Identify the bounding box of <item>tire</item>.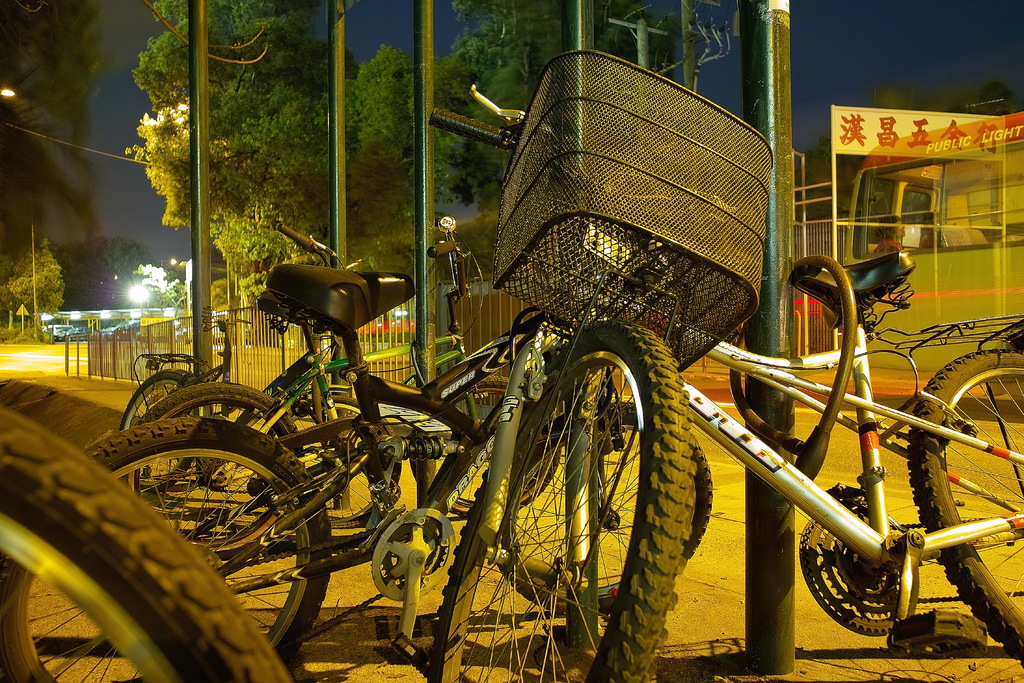
(1, 416, 332, 682).
